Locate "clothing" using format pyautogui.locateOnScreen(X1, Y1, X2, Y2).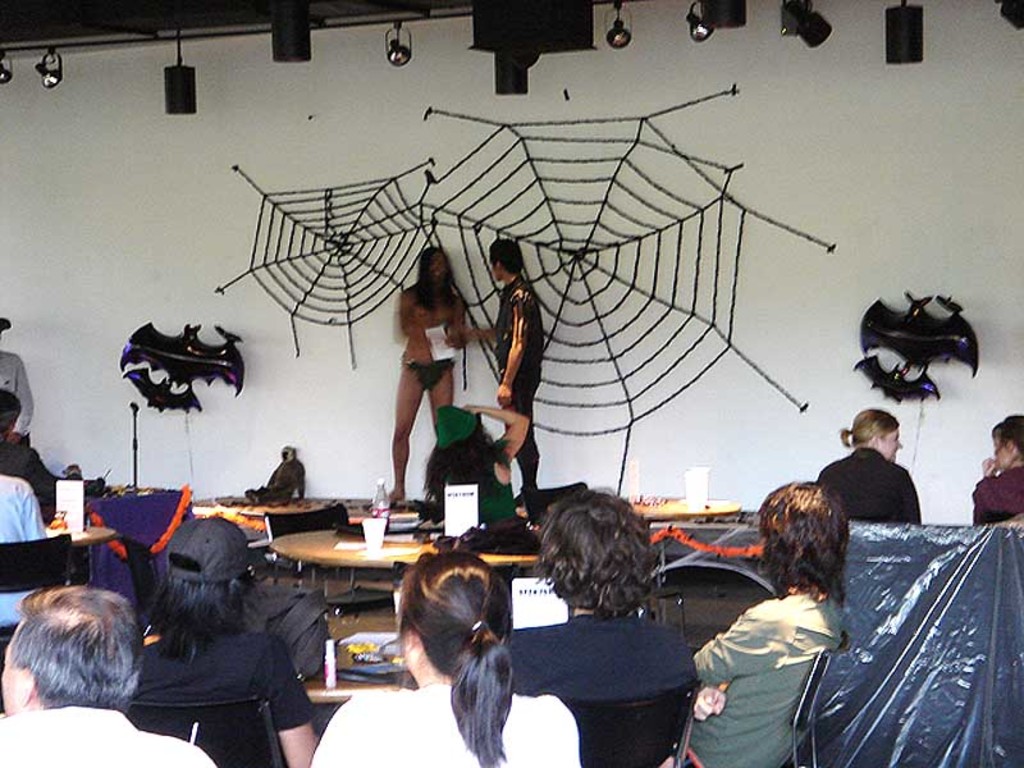
pyautogui.locateOnScreen(125, 630, 310, 767).
